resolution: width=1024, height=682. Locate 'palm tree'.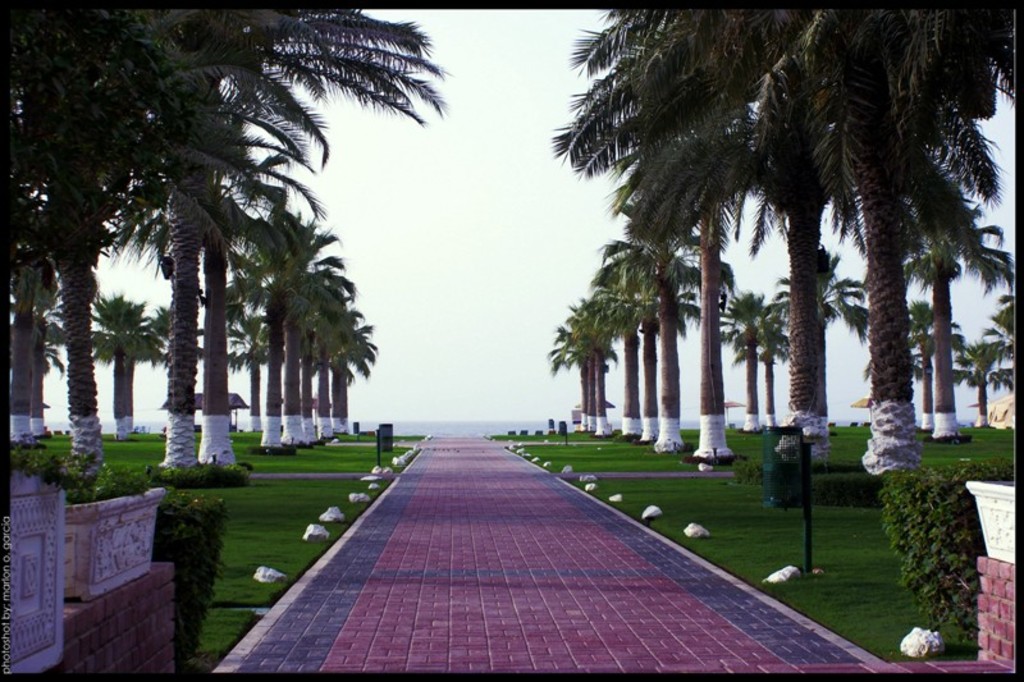
(581, 0, 780, 473).
